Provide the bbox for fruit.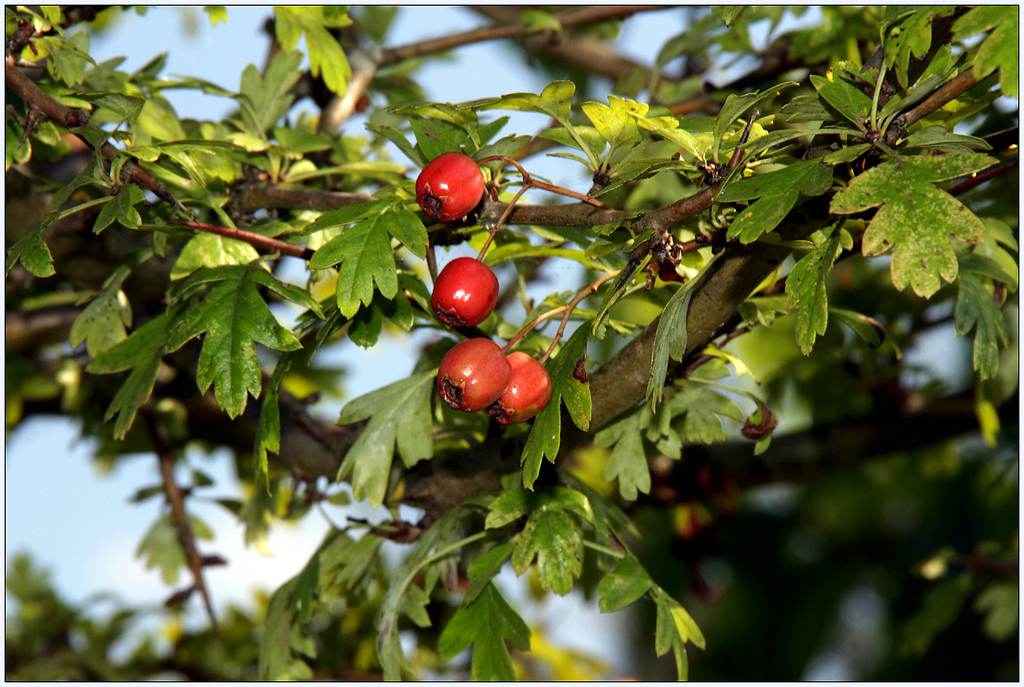
{"left": 416, "top": 150, "right": 486, "bottom": 225}.
